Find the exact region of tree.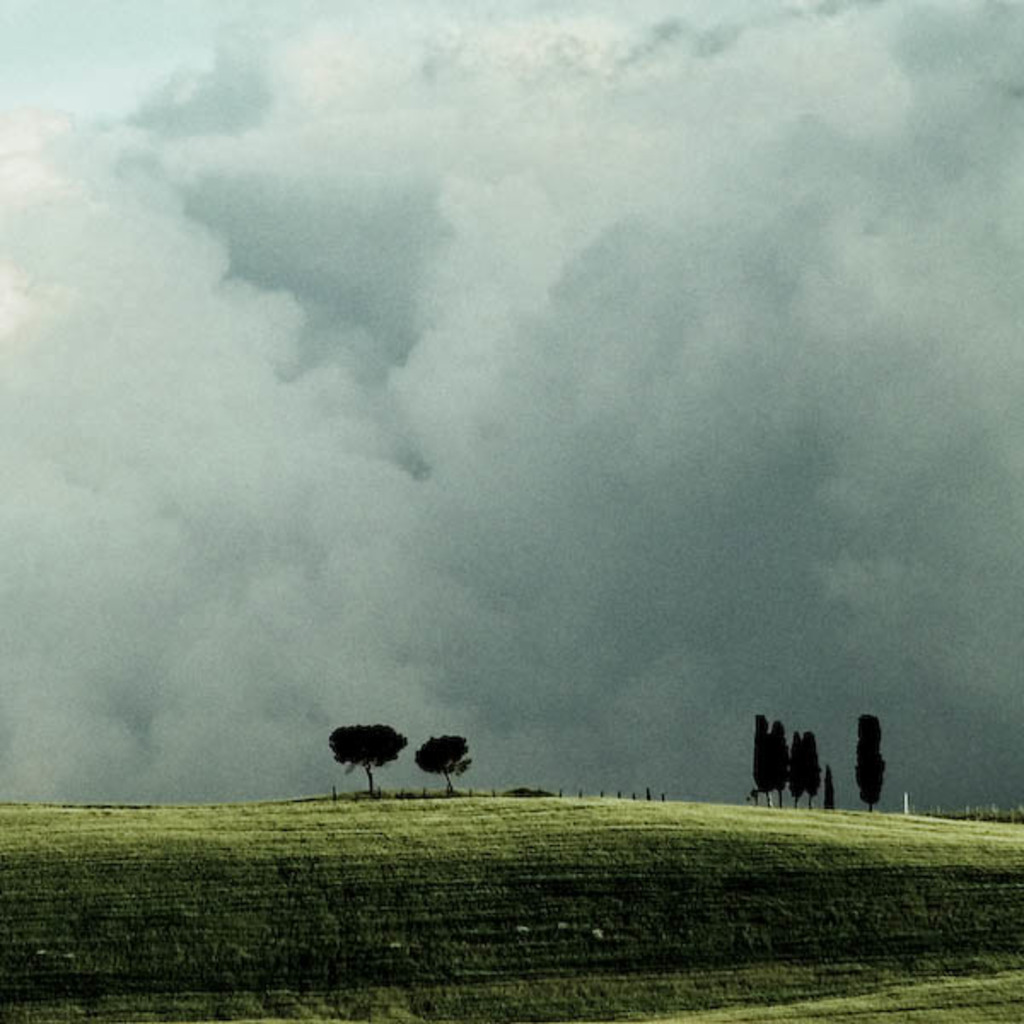
Exact region: bbox=[331, 722, 413, 799].
